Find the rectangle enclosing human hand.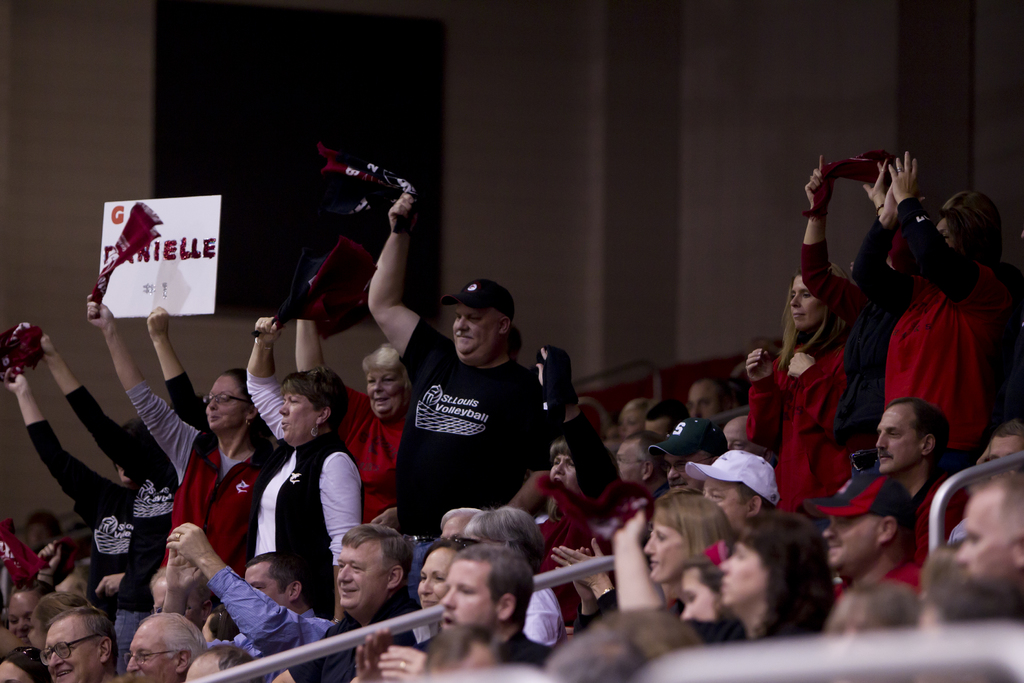
crop(34, 541, 60, 578).
